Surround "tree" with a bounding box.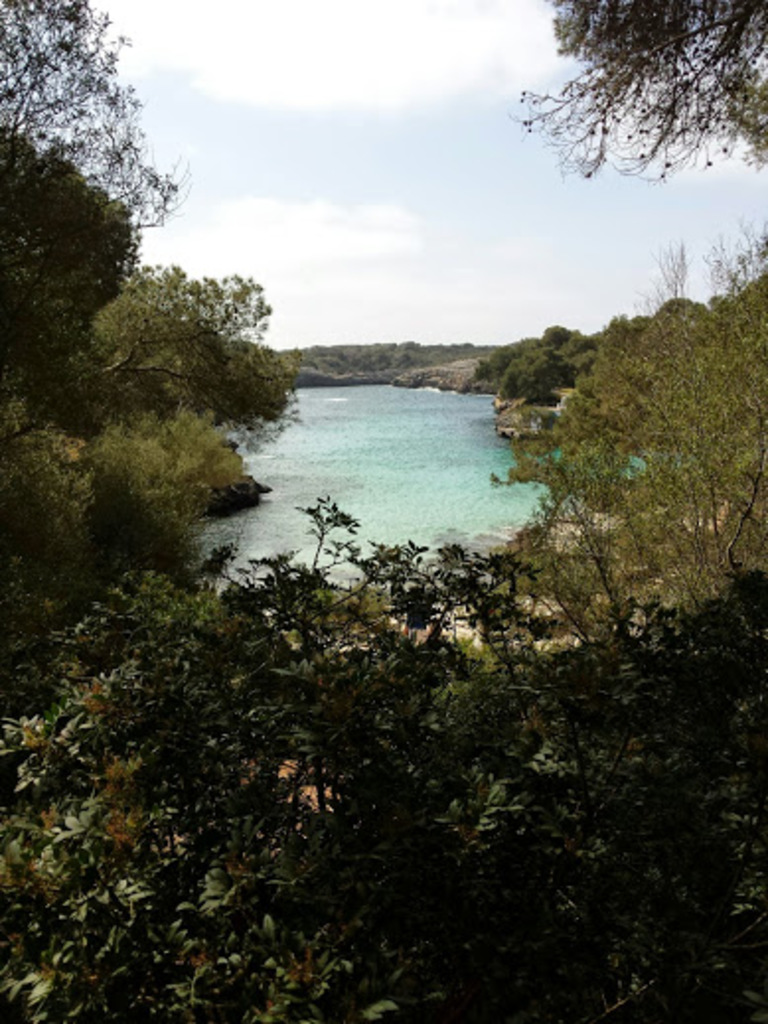
[left=38, top=203, right=308, bottom=608].
